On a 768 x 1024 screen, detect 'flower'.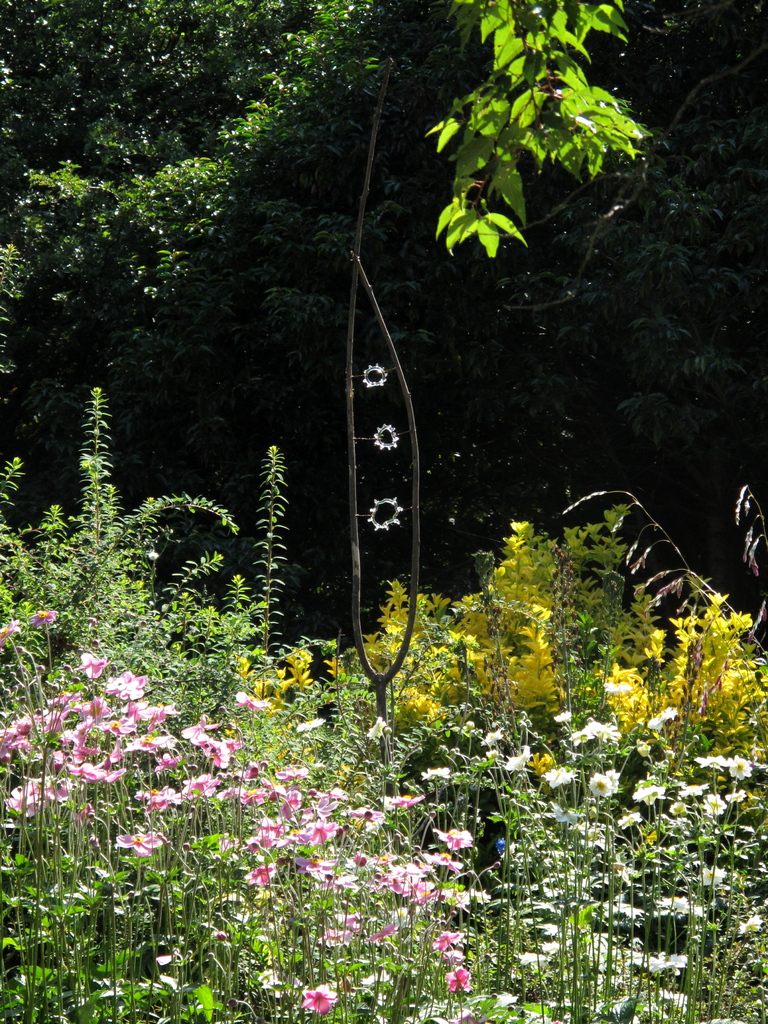
x1=427 y1=953 x2=465 y2=966.
